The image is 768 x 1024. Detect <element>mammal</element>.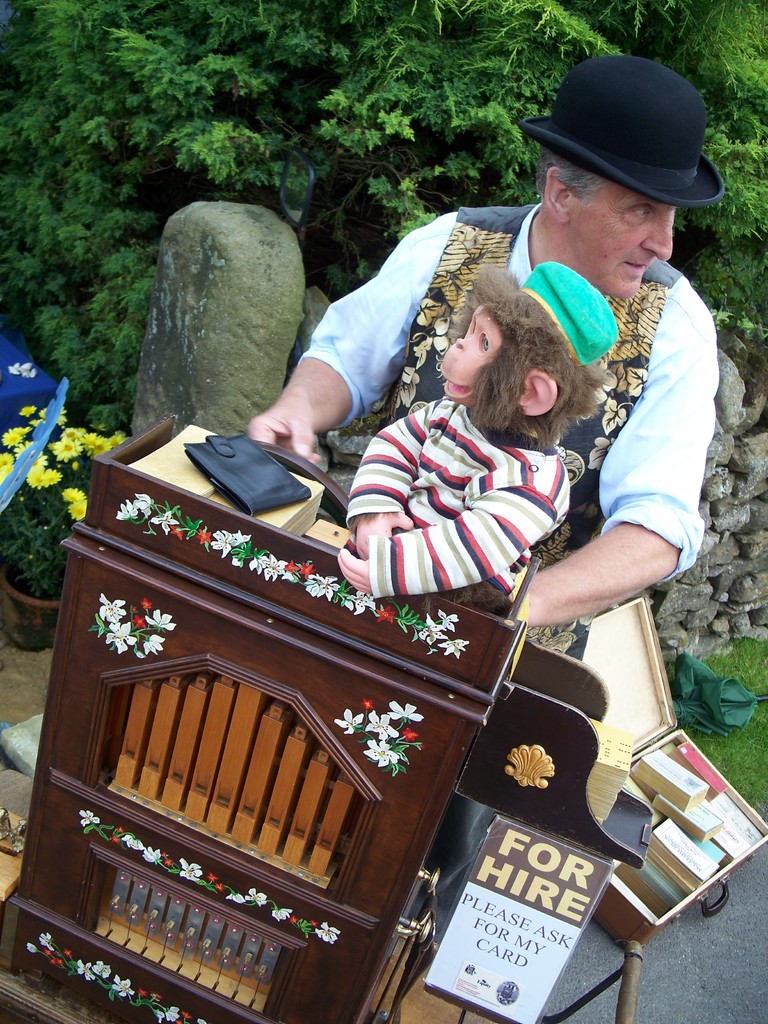
Detection: (250,58,706,653).
